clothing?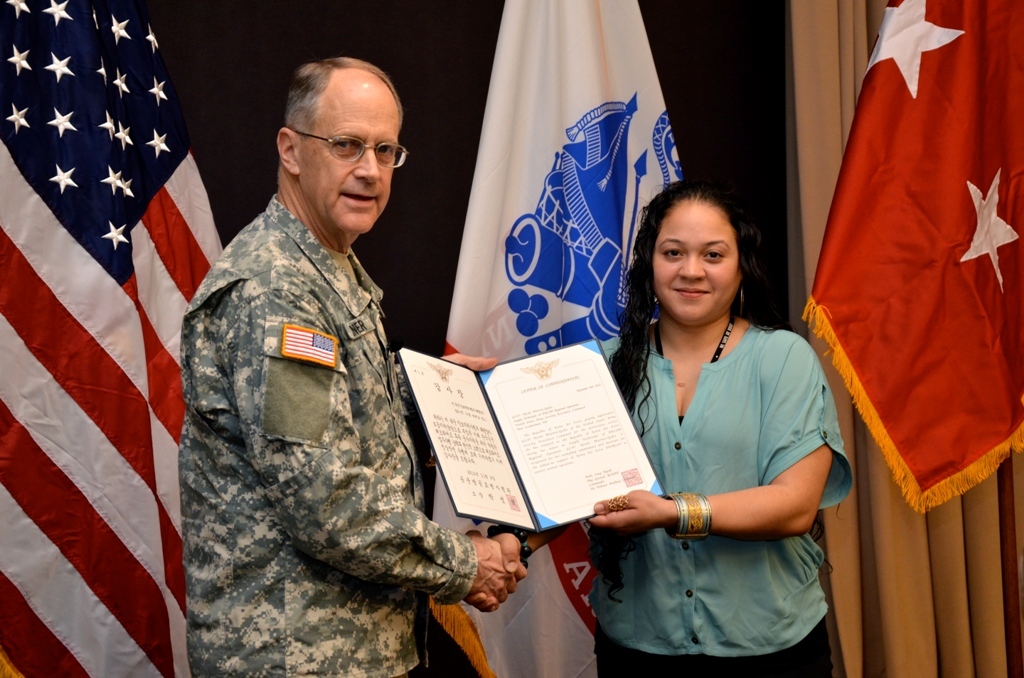
bbox=(609, 275, 858, 655)
